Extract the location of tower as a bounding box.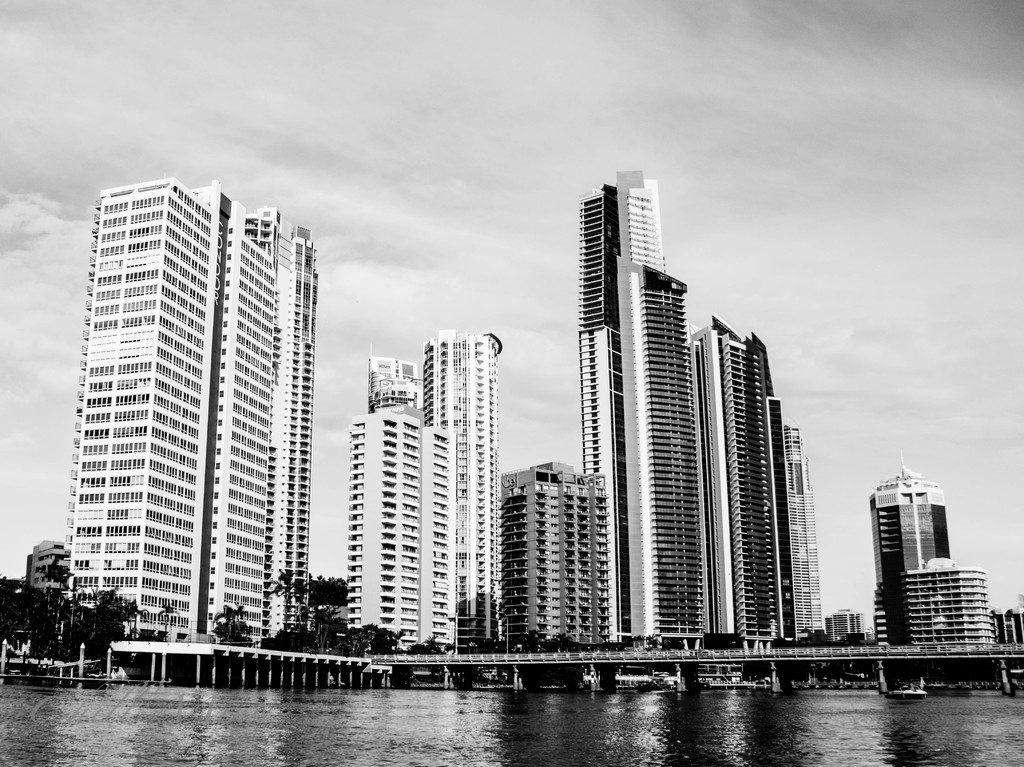
[76,180,220,633].
